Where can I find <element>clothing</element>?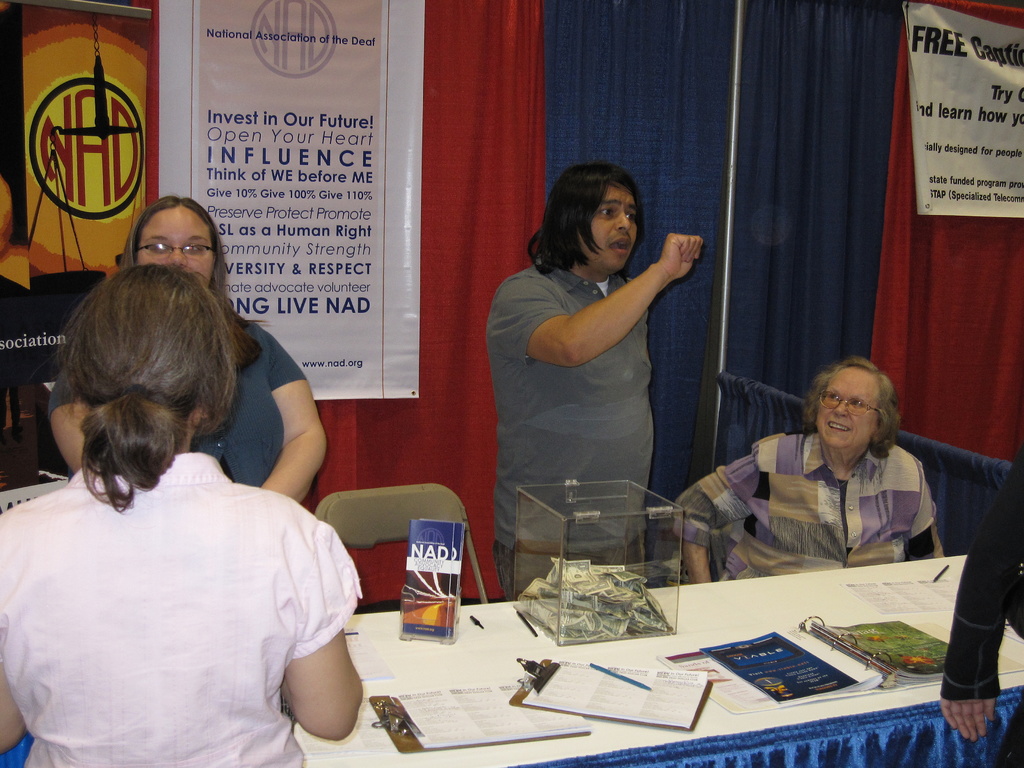
You can find it at left=941, top=447, right=1023, bottom=767.
